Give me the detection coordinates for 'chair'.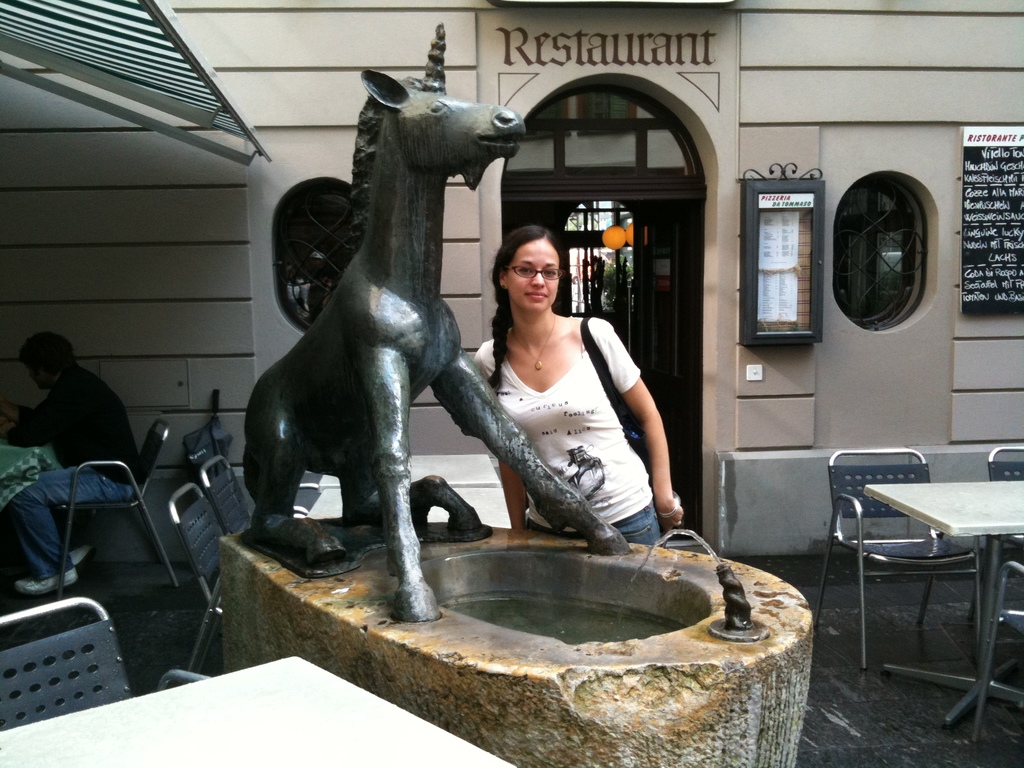
crop(54, 415, 188, 589).
